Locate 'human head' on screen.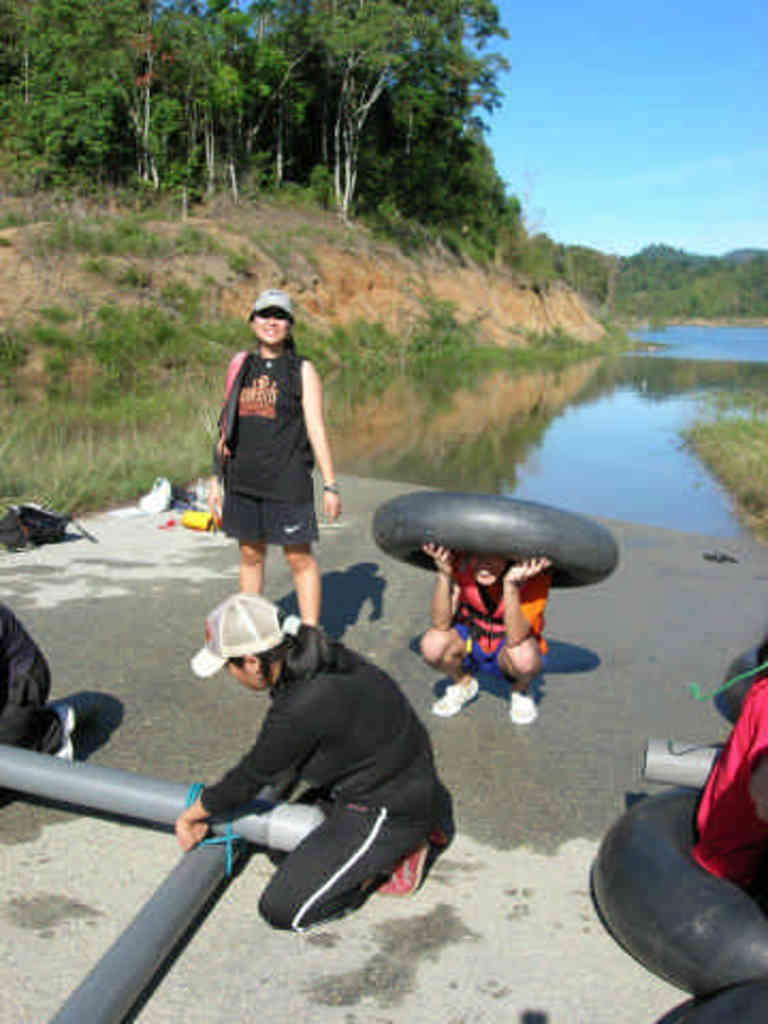
On screen at select_region(467, 557, 508, 589).
